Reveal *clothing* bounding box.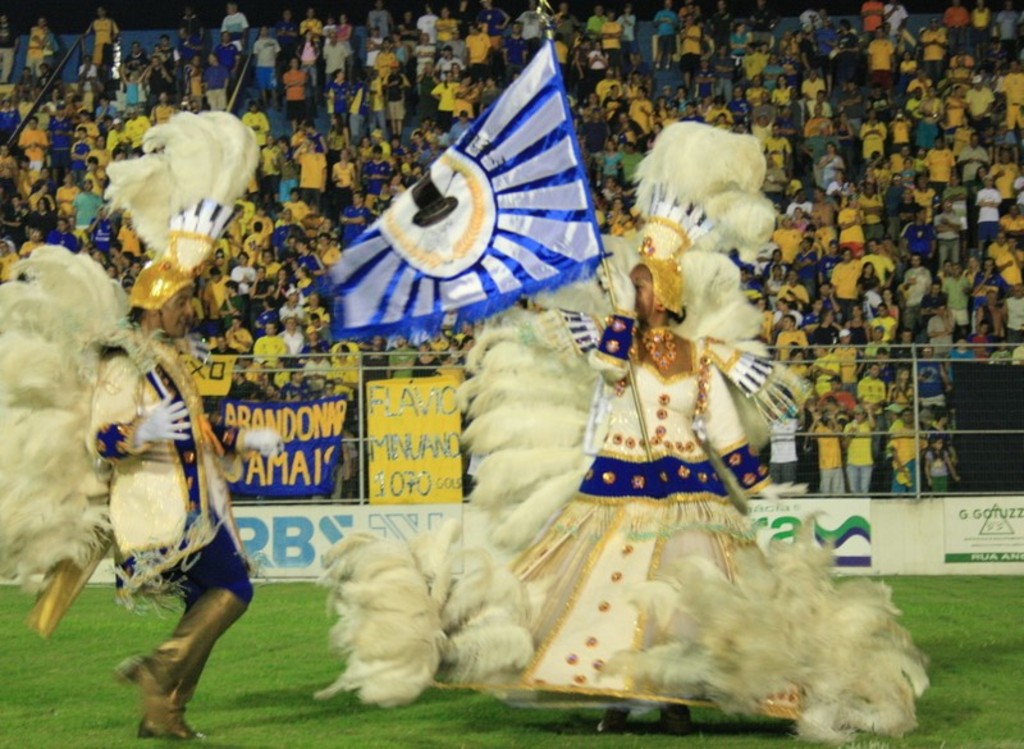
Revealed: pyautogui.locateOnScreen(93, 22, 122, 56).
